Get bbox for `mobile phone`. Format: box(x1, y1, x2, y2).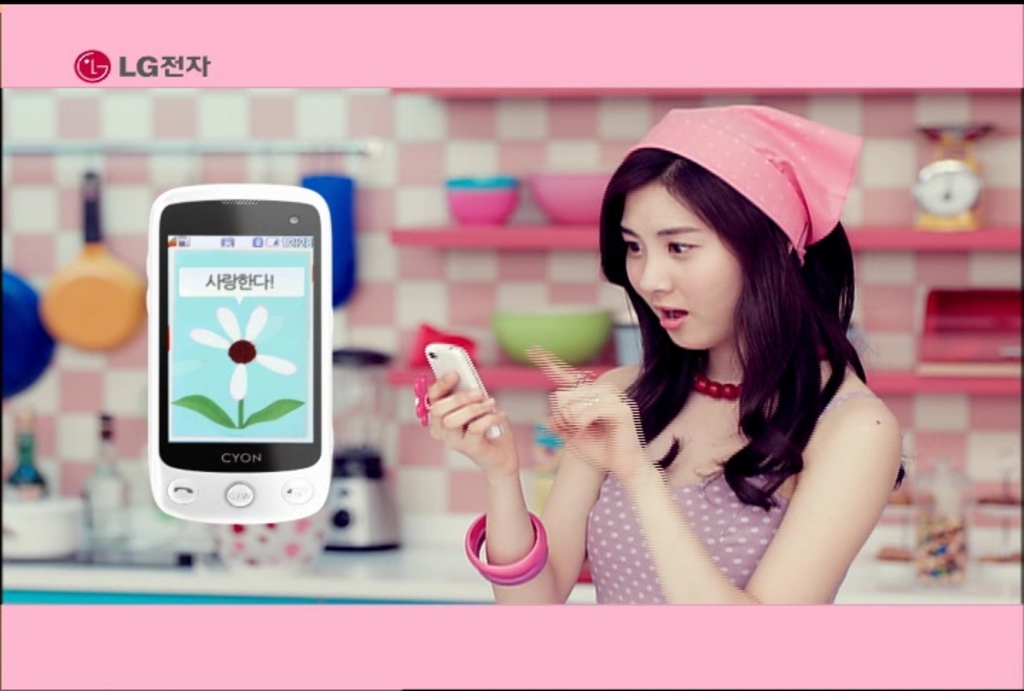
box(421, 341, 502, 441).
